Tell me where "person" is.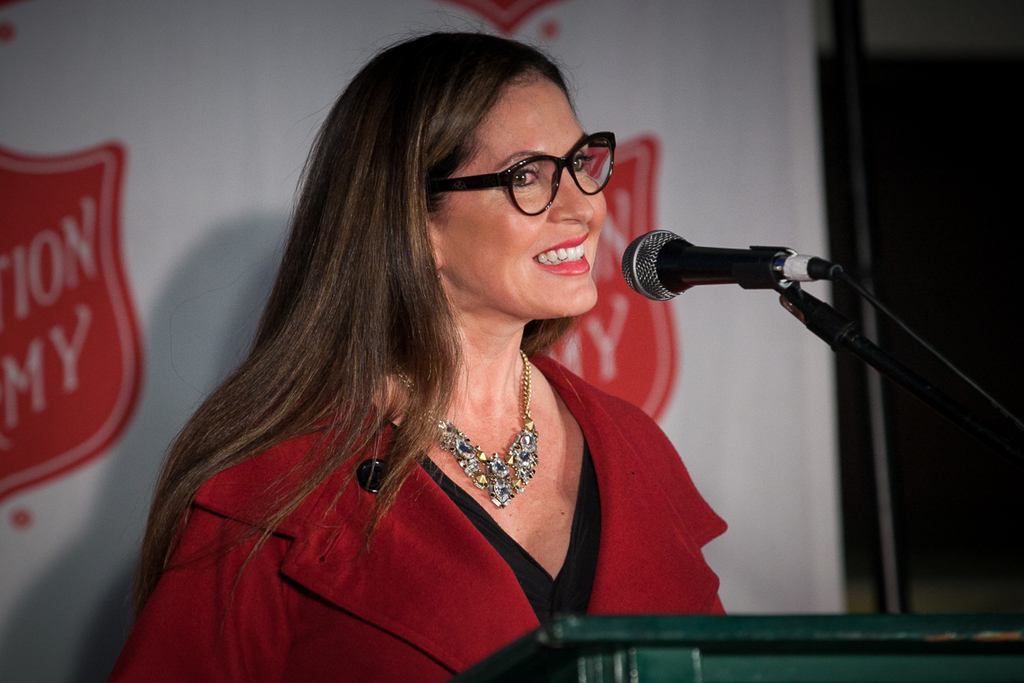
"person" is at detection(104, 3, 727, 680).
